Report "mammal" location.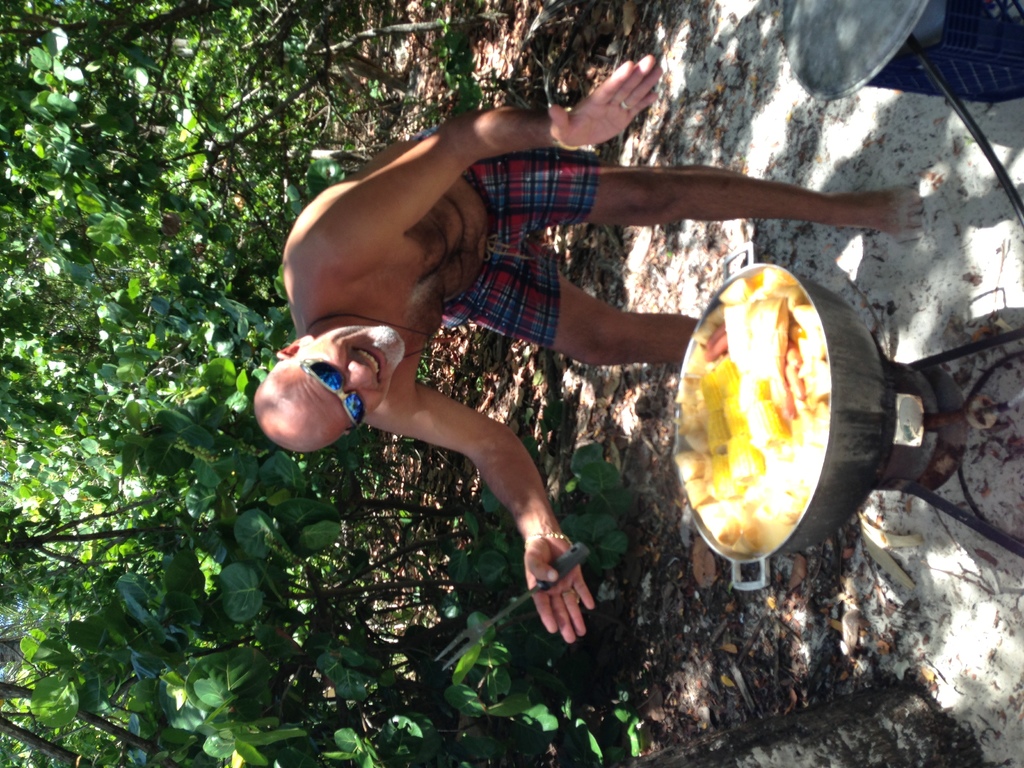
Report: left=260, top=111, right=875, bottom=582.
